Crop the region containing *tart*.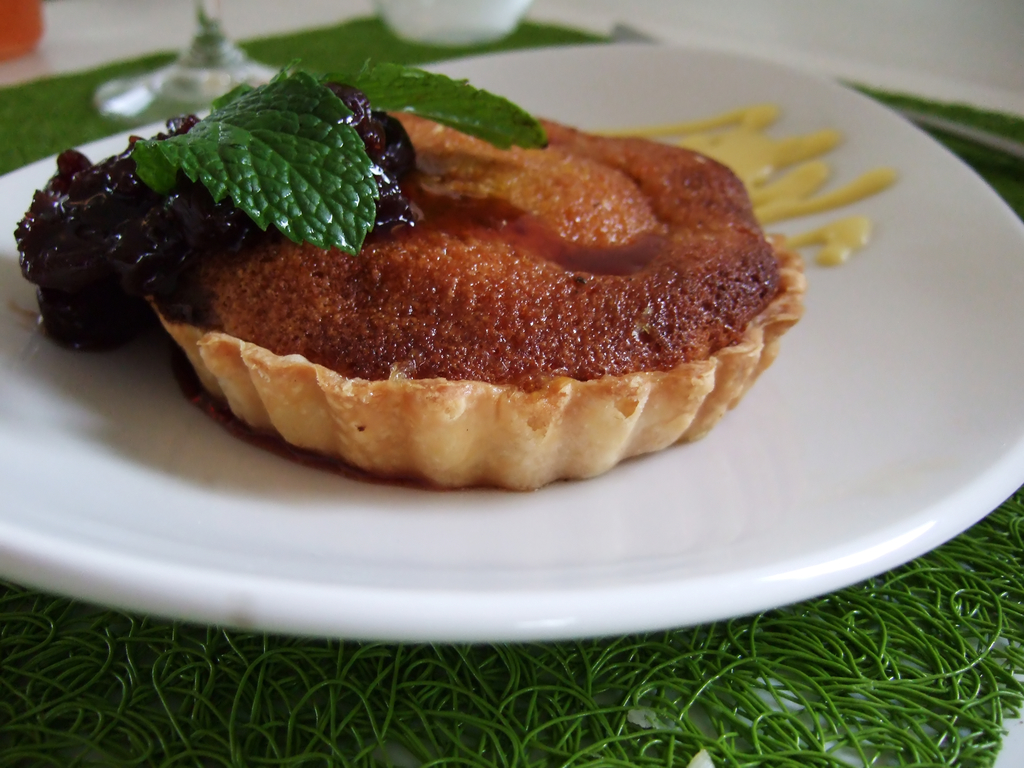
Crop region: (left=12, top=50, right=816, bottom=500).
